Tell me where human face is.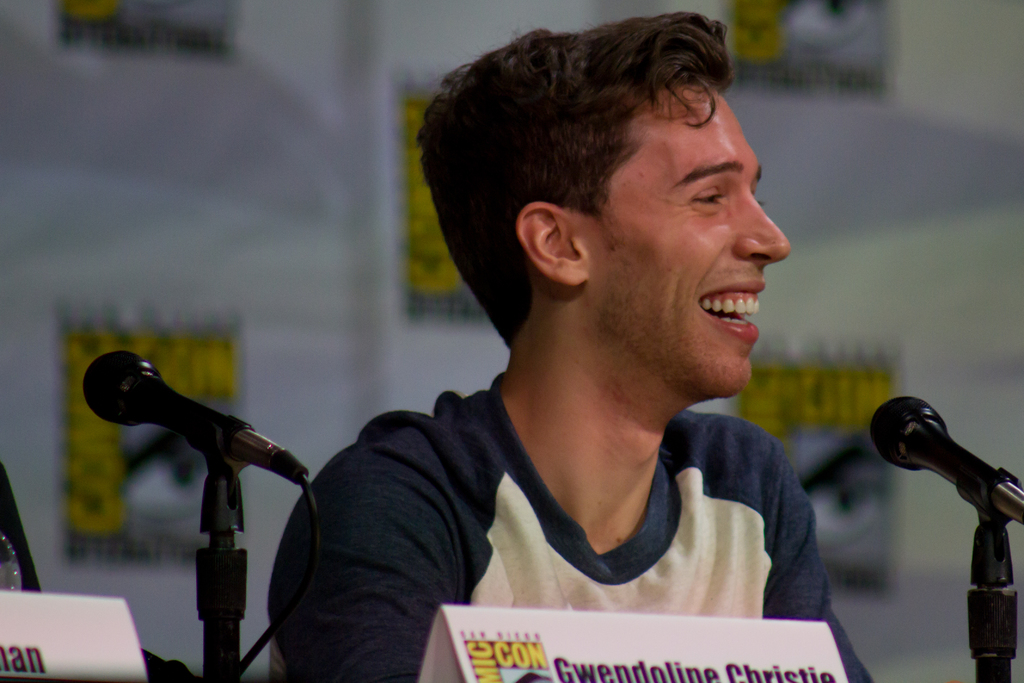
human face is at (595,103,789,404).
